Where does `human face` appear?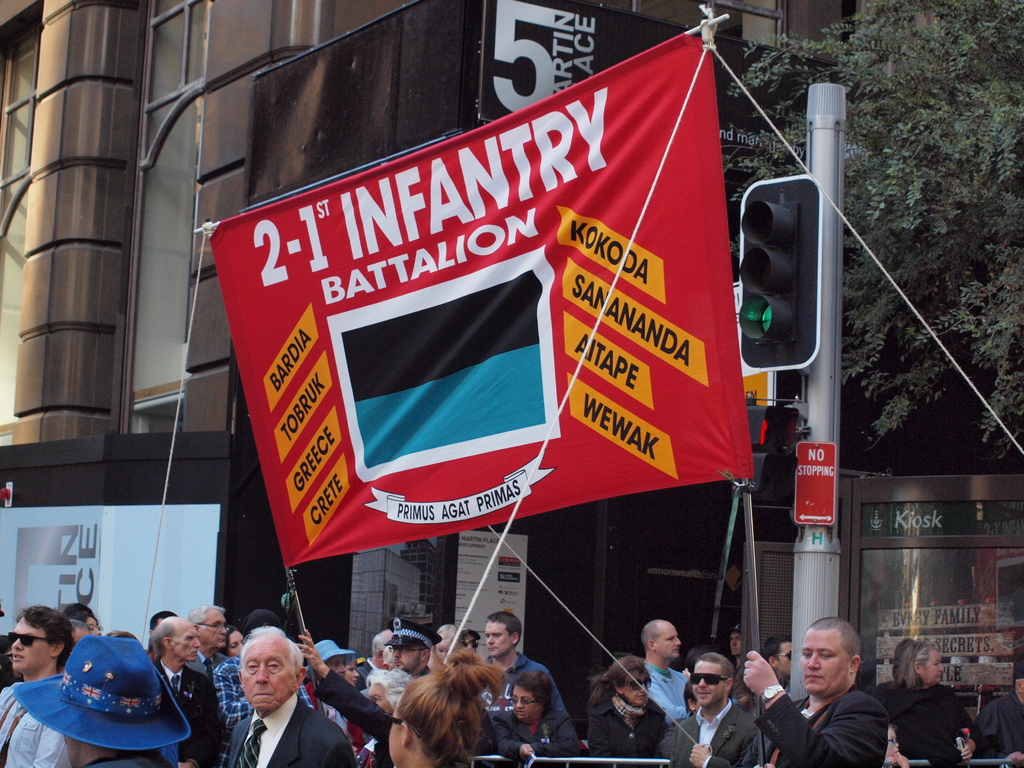
Appears at {"left": 728, "top": 633, "right": 742, "bottom": 658}.
